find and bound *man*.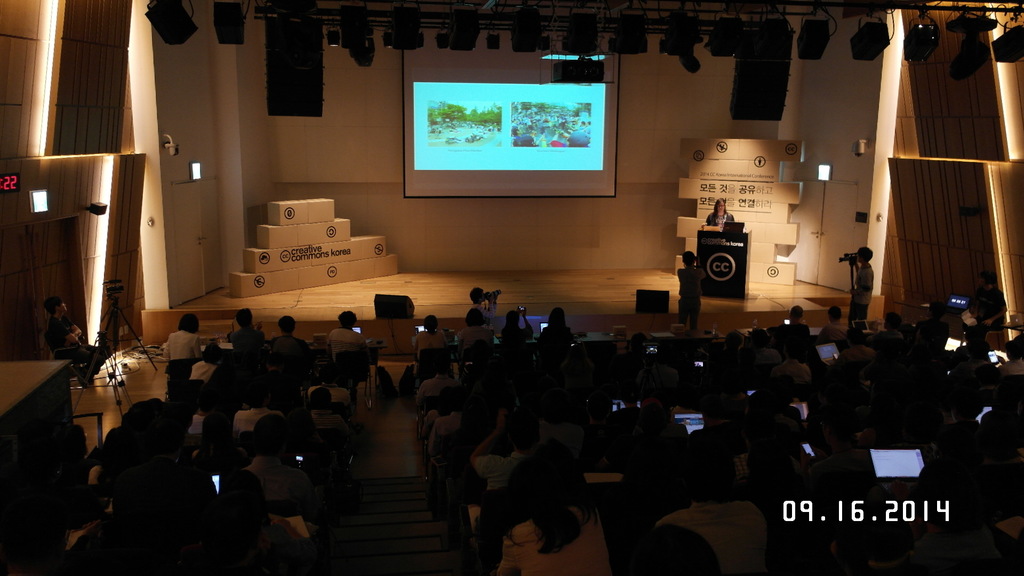
Bound: Rect(39, 295, 108, 388).
